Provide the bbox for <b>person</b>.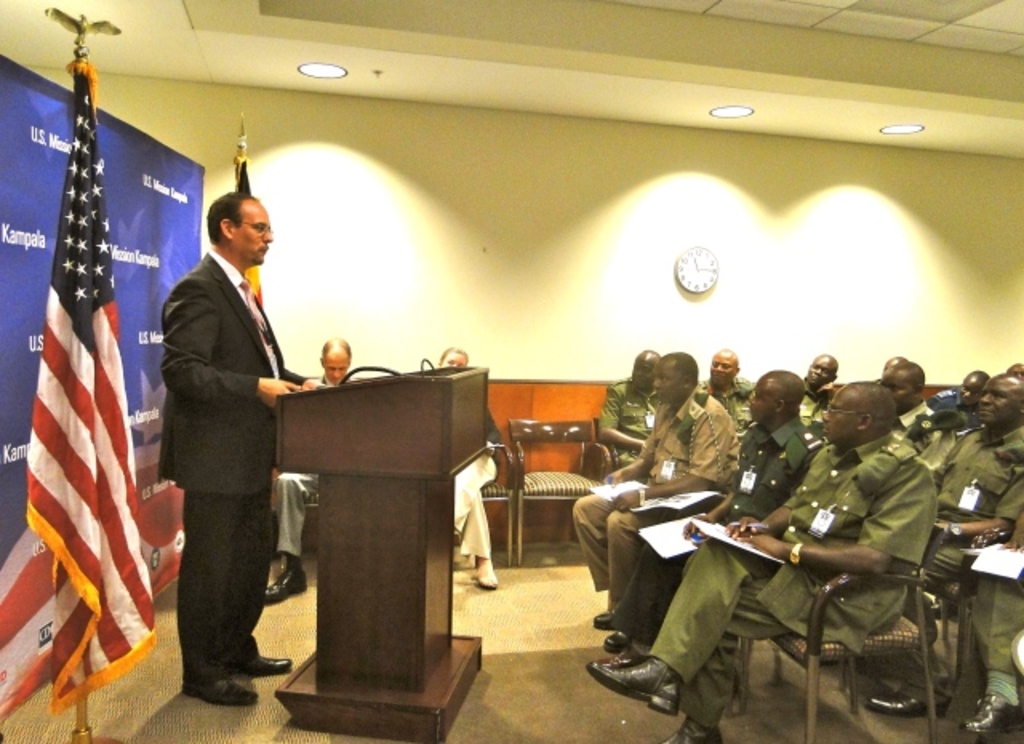
{"x1": 861, "y1": 365, "x2": 1022, "y2": 714}.
